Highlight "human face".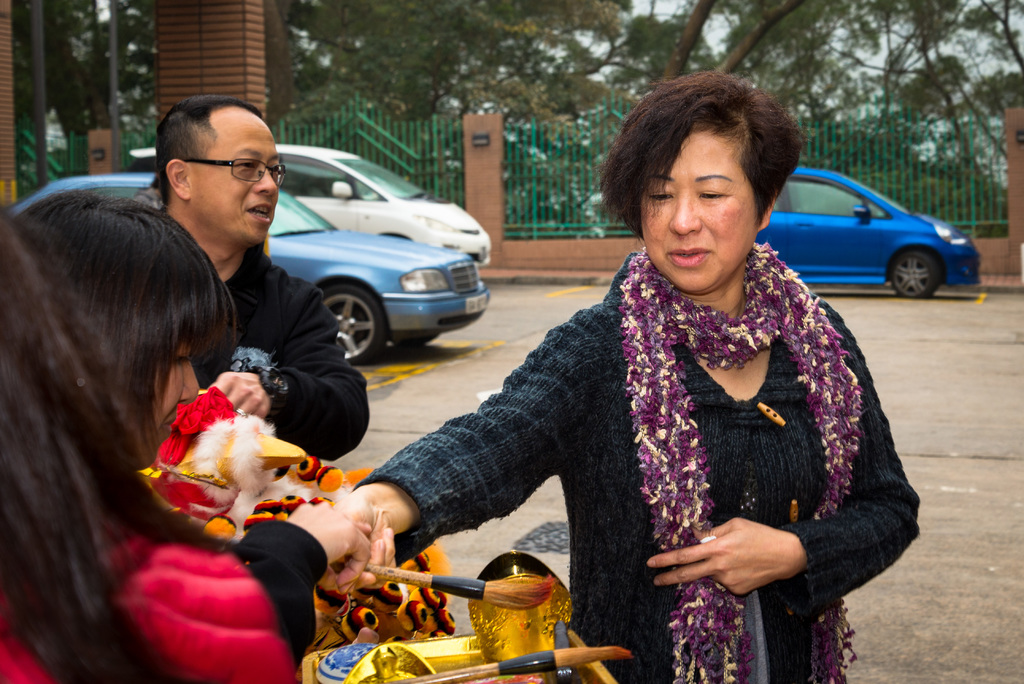
Highlighted region: locate(640, 127, 760, 293).
